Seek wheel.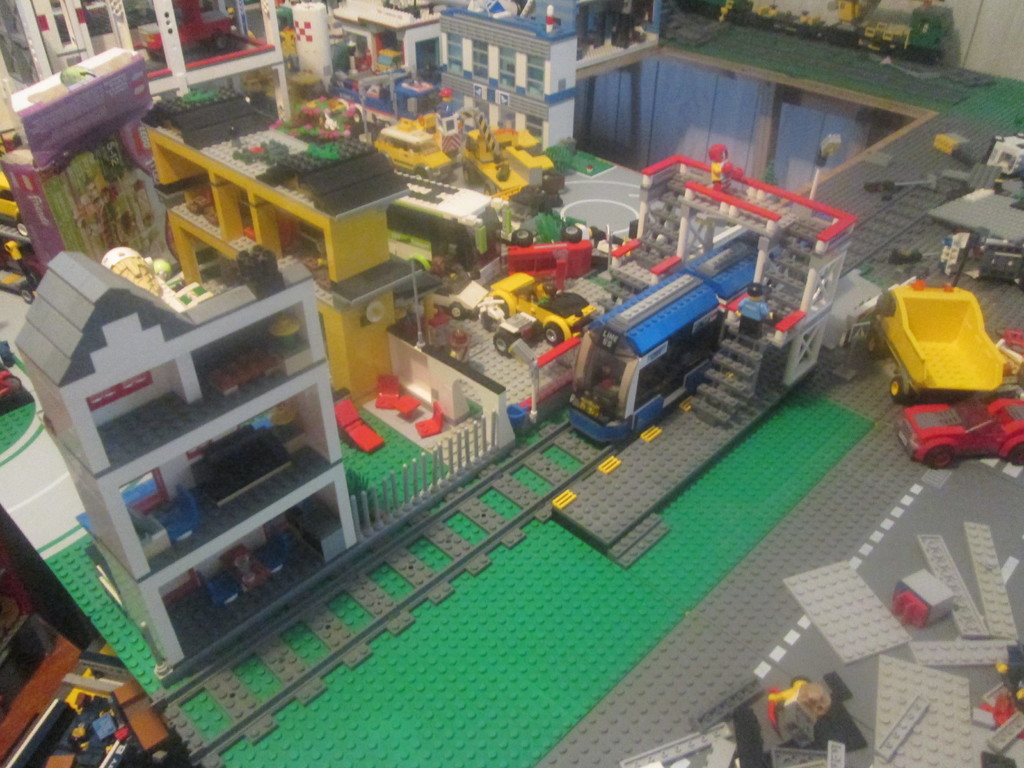
l=927, t=447, r=949, b=467.
